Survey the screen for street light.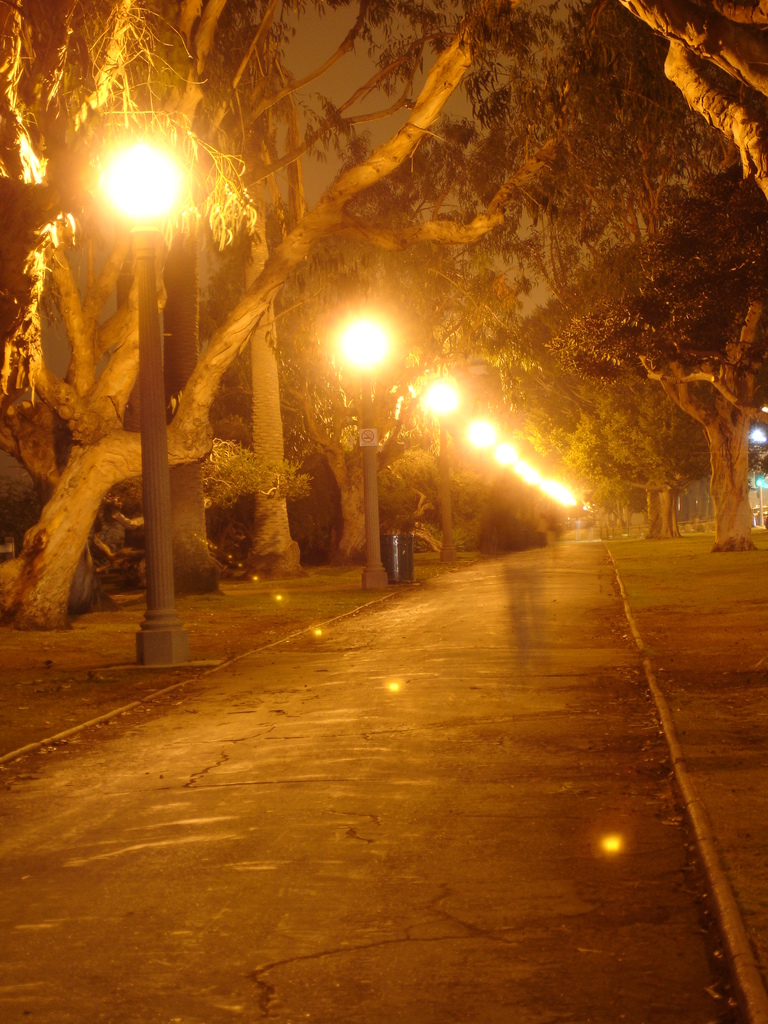
Survey found: bbox=[84, 134, 204, 668].
